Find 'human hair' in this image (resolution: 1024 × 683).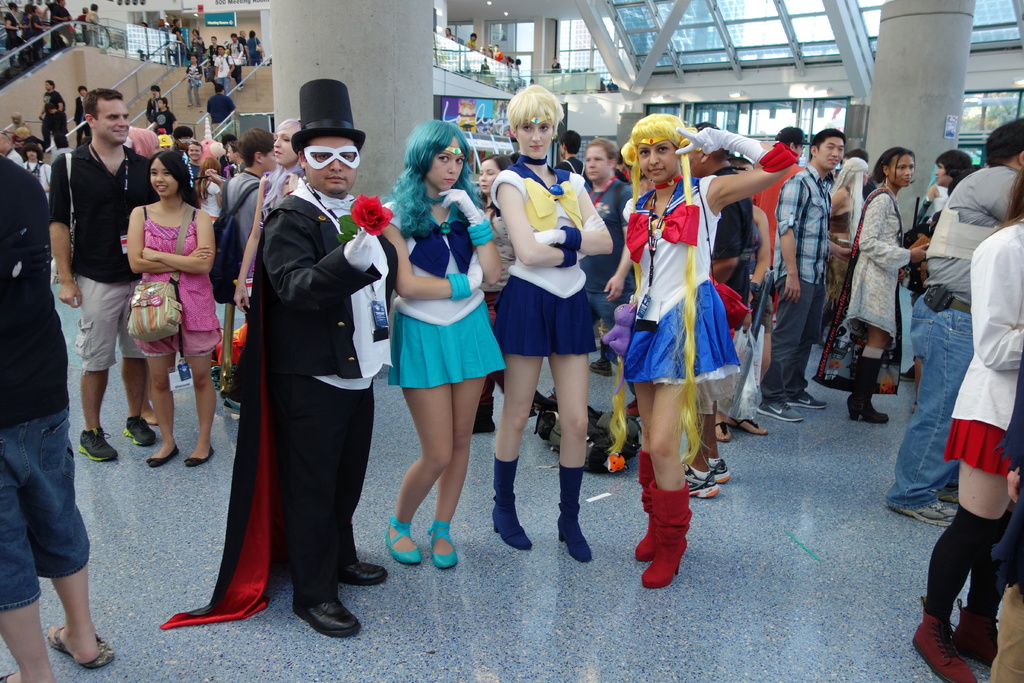
region(155, 95, 170, 113).
